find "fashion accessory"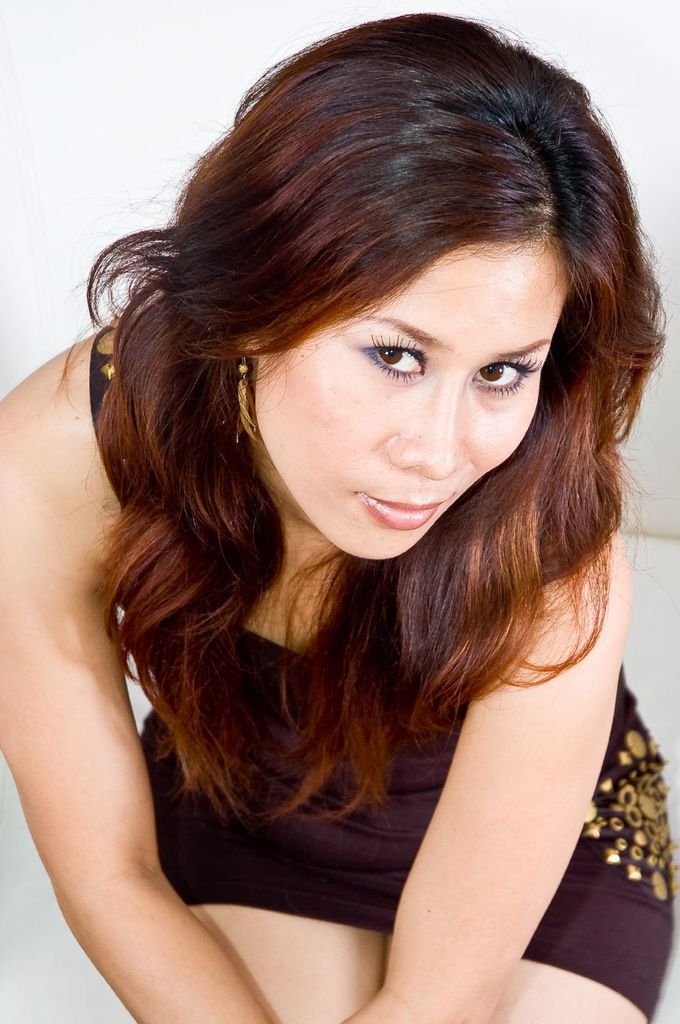
rect(228, 347, 258, 441)
